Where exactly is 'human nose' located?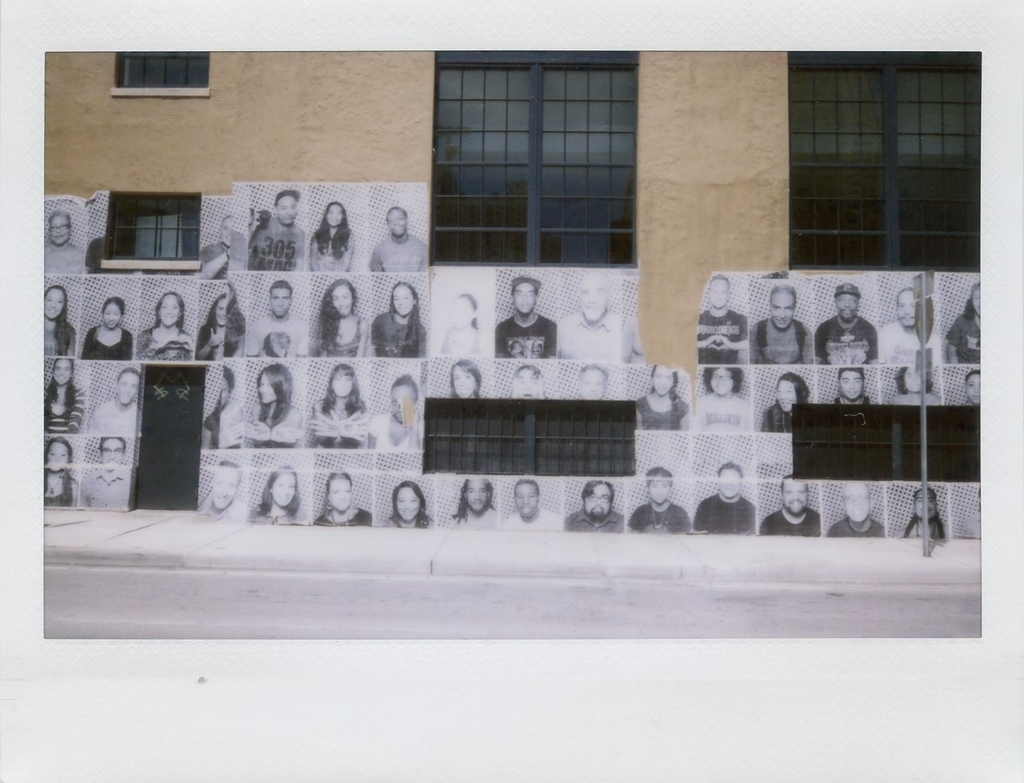
Its bounding box is locate(845, 300, 851, 308).
